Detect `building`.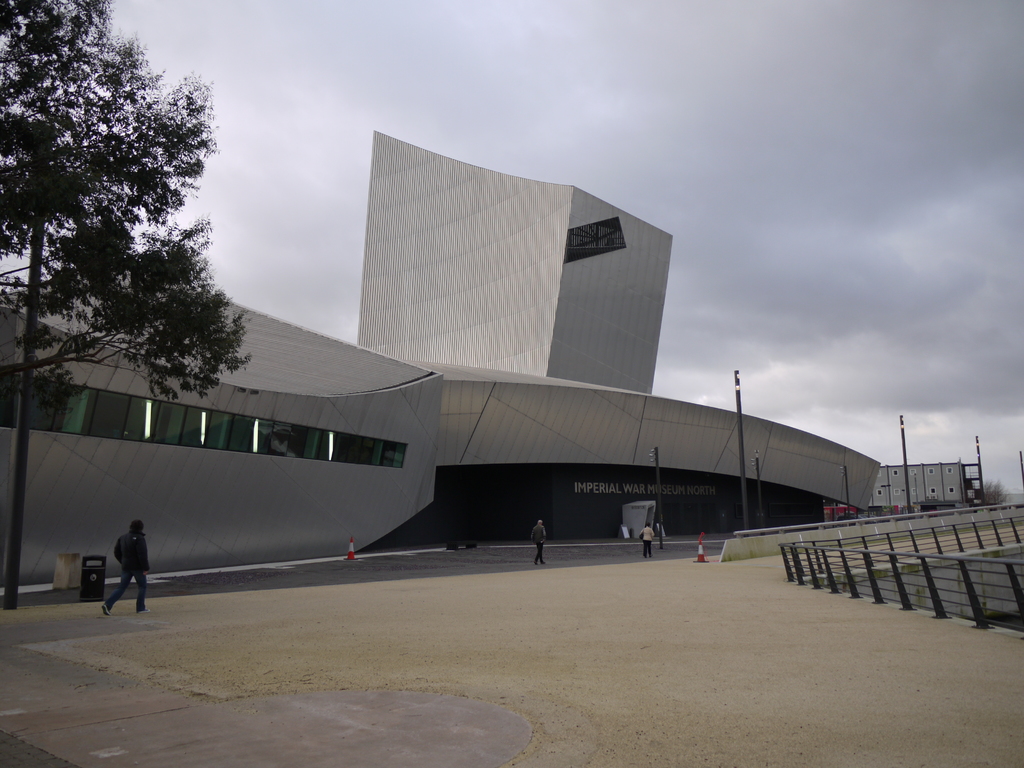
Detected at <box>0,127,970,581</box>.
